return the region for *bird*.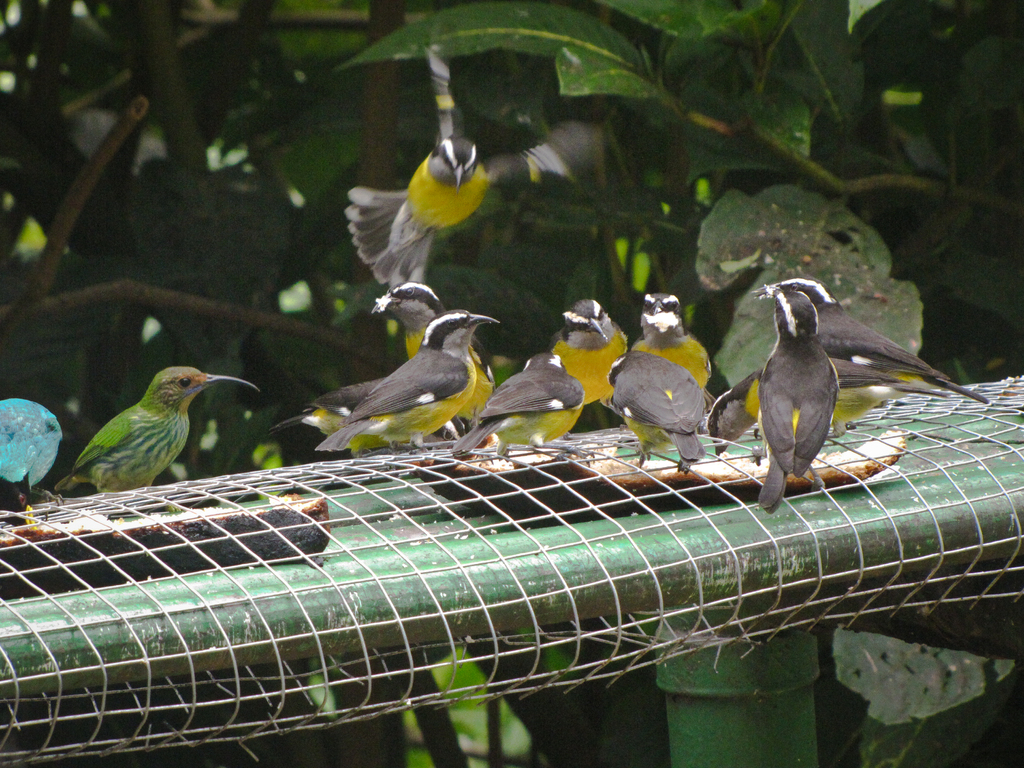
box(604, 351, 715, 477).
